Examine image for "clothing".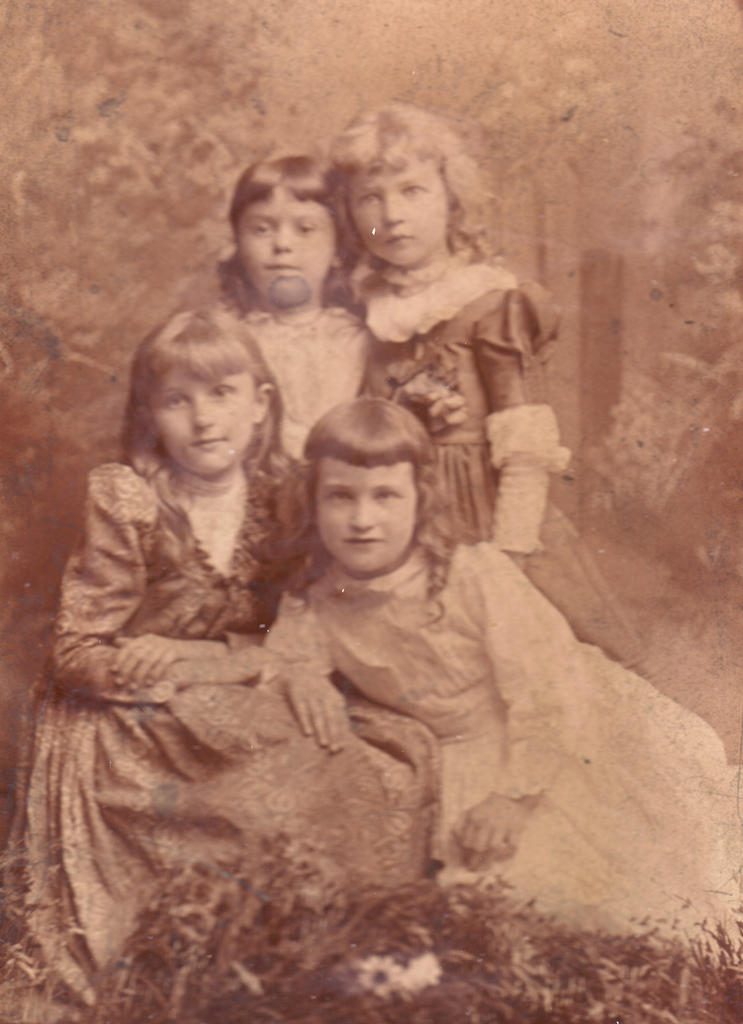
Examination result: [32,399,408,972].
